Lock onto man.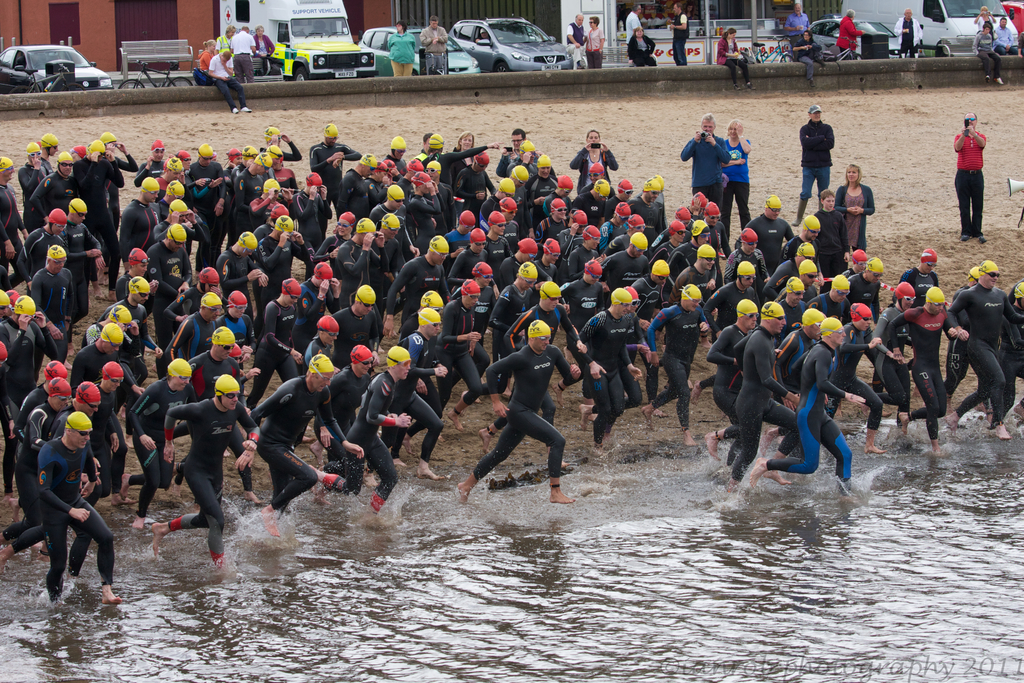
Locked: detection(0, 297, 57, 497).
